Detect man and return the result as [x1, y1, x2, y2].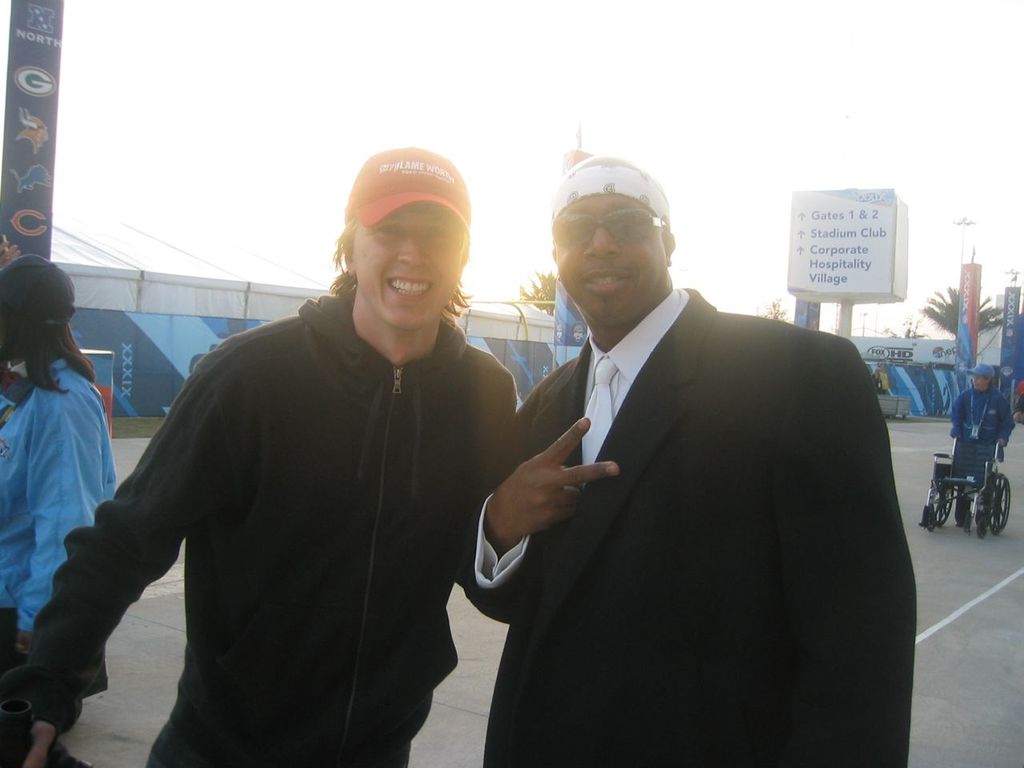
[0, 240, 118, 730].
